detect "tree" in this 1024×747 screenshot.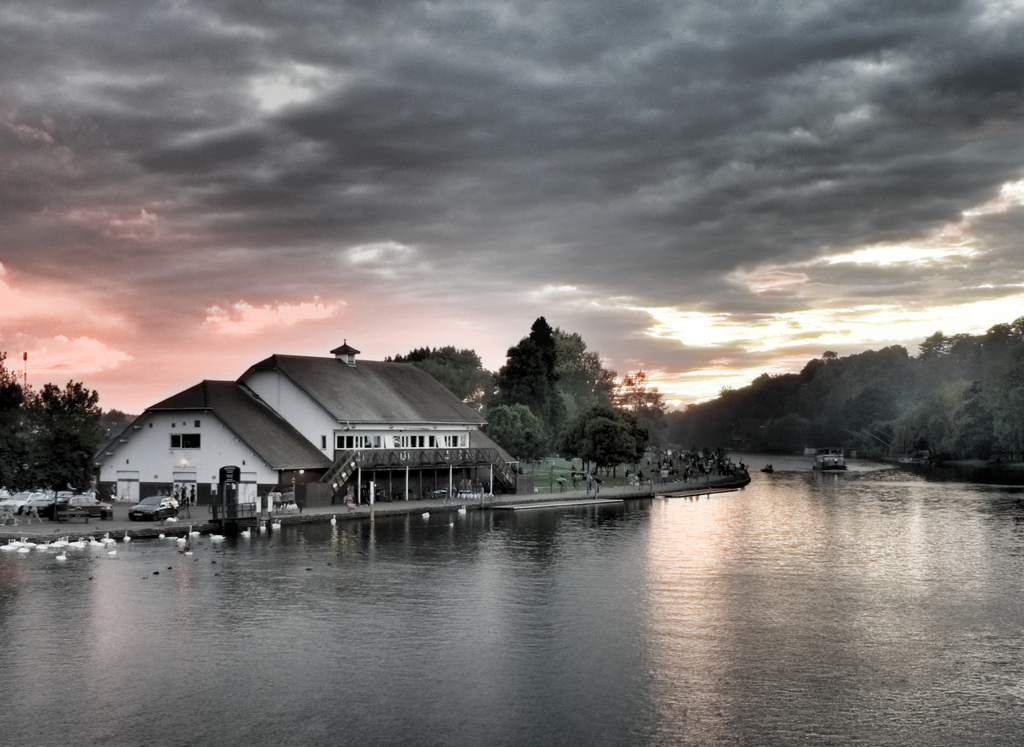
Detection: region(382, 342, 484, 405).
